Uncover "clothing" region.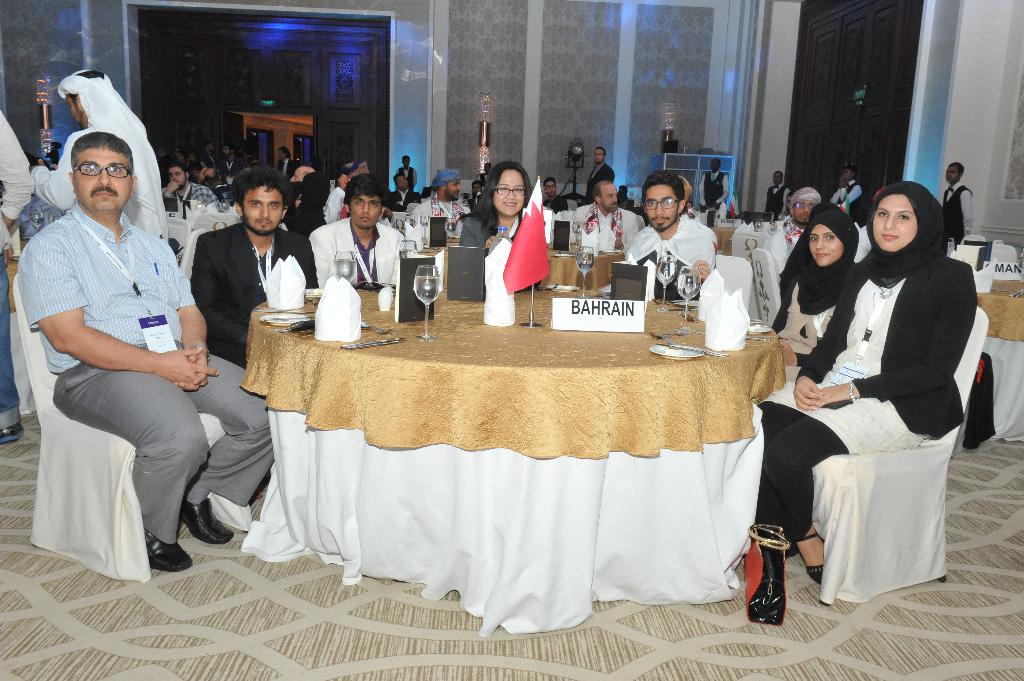
Uncovered: 408/196/477/238.
